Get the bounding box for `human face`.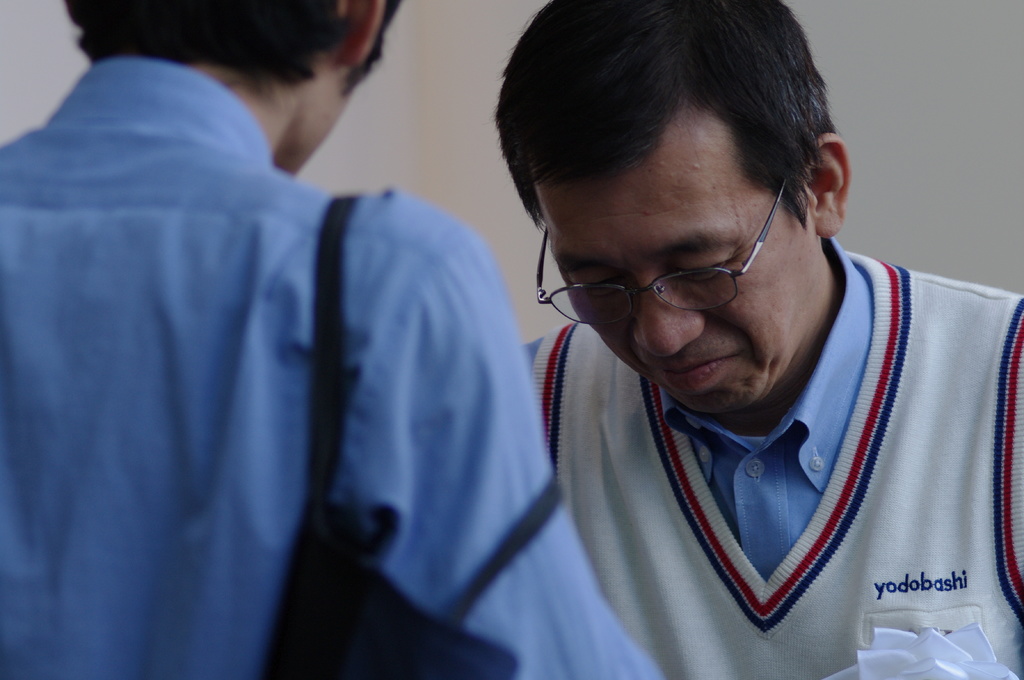
rect(552, 107, 813, 416).
